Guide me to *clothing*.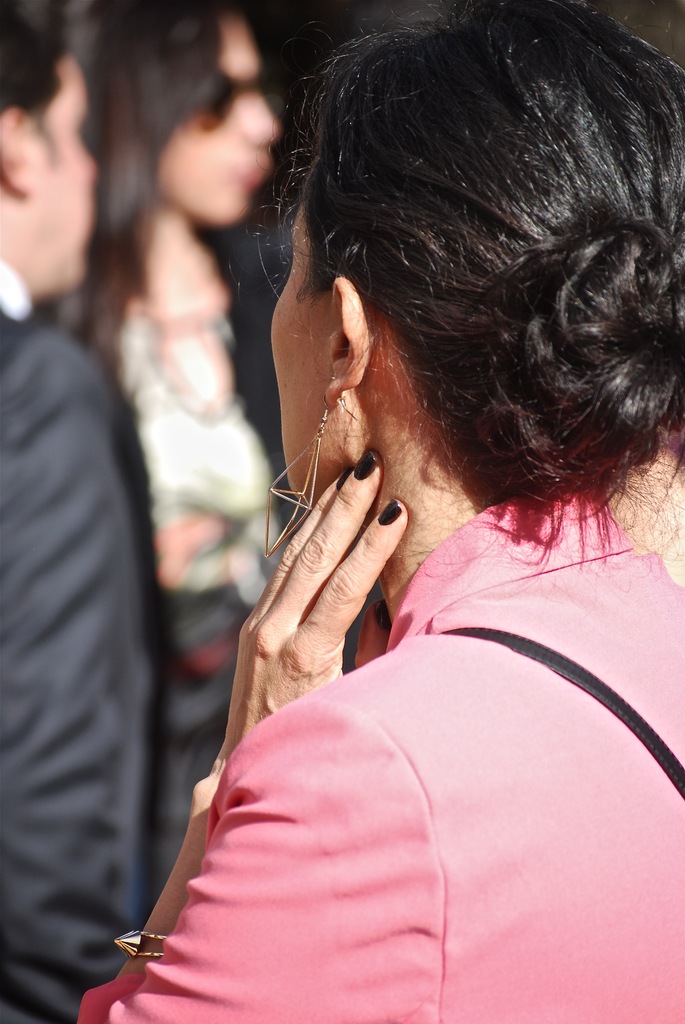
Guidance: x1=105 y1=607 x2=650 y2=1019.
